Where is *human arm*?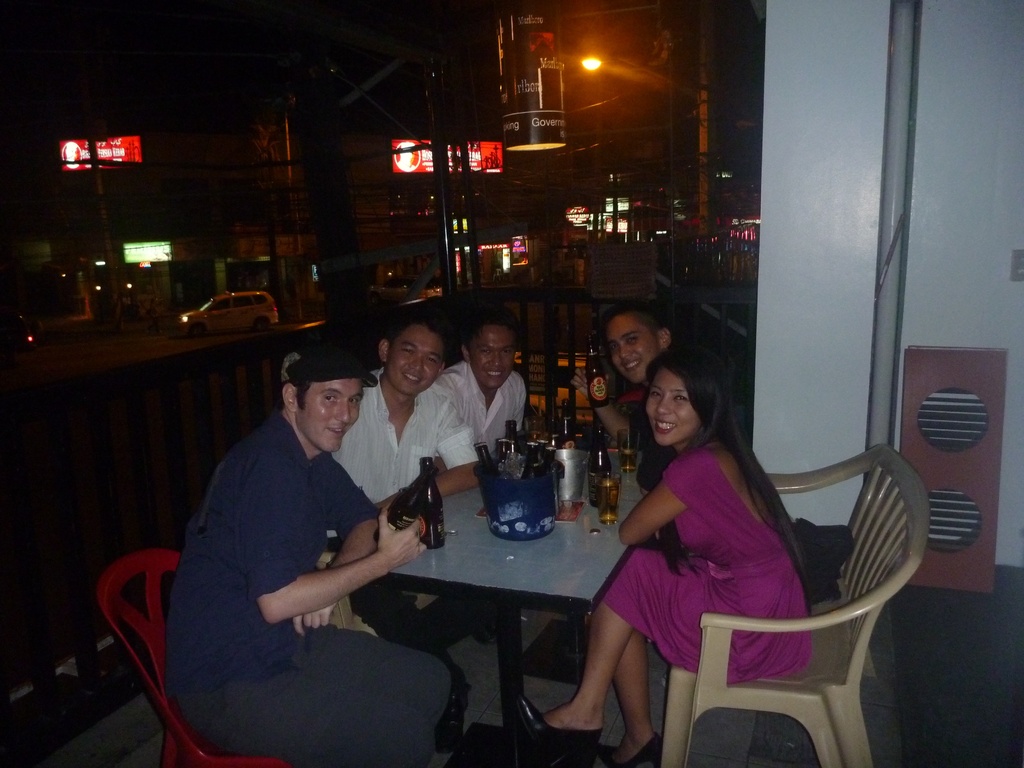
{"left": 571, "top": 366, "right": 638, "bottom": 452}.
